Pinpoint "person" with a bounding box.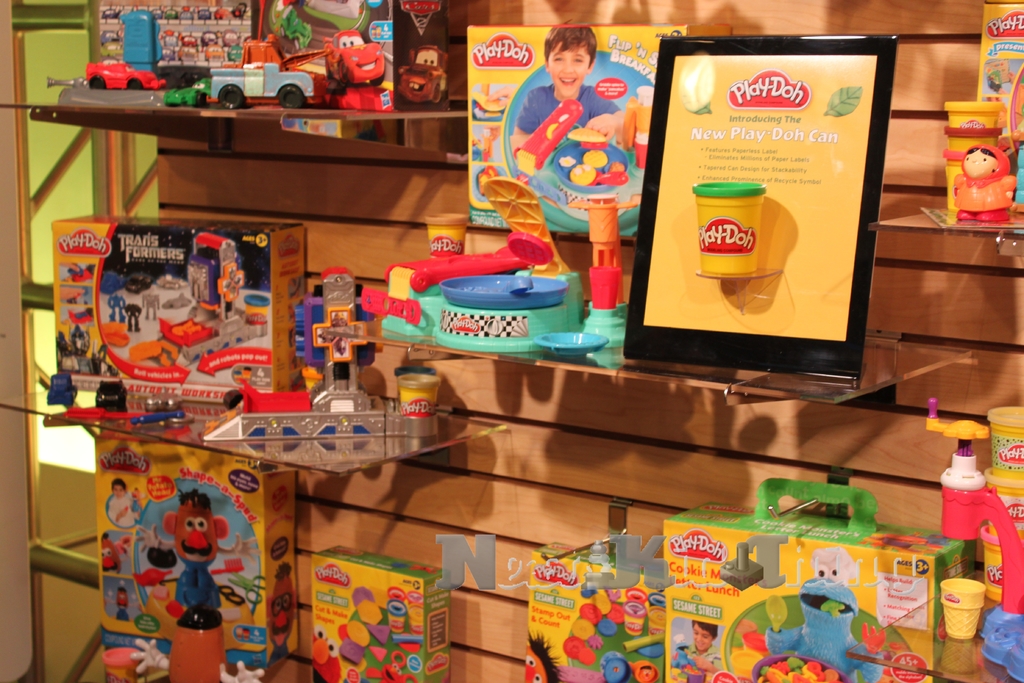
box(681, 625, 716, 674).
